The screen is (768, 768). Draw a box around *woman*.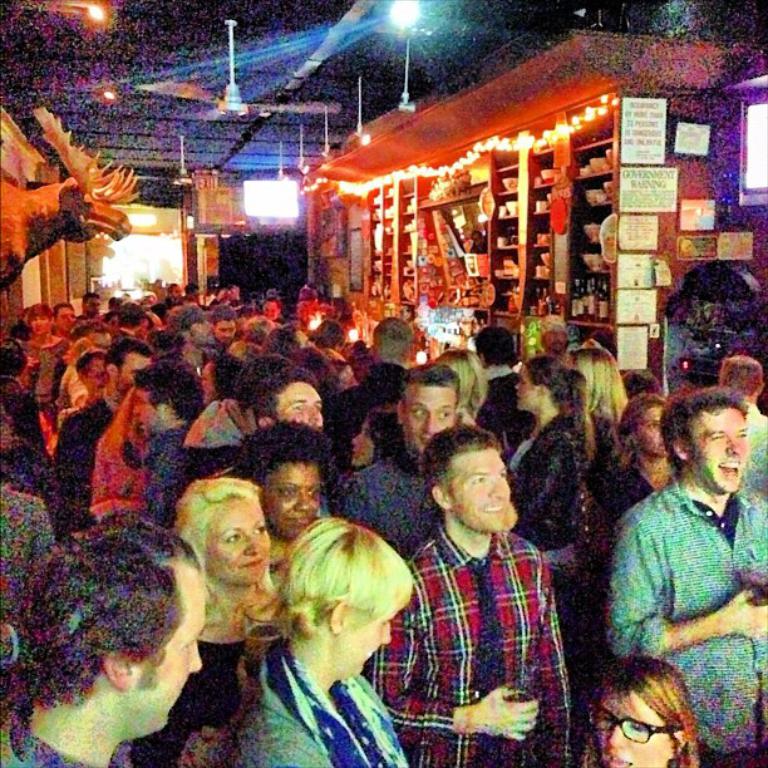
box(127, 477, 274, 765).
